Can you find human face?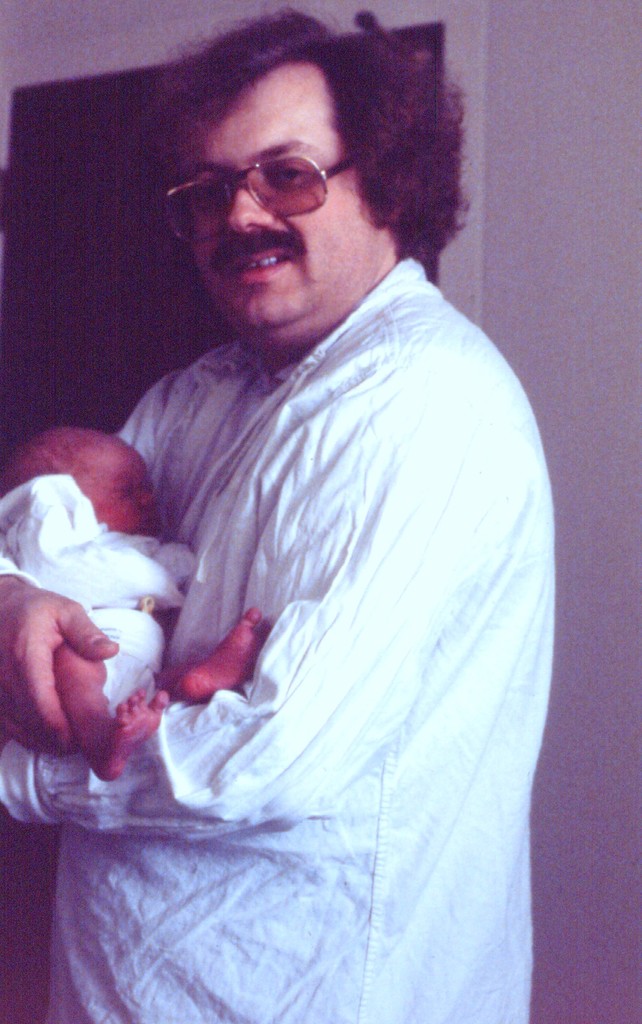
Yes, bounding box: 188/48/370/344.
